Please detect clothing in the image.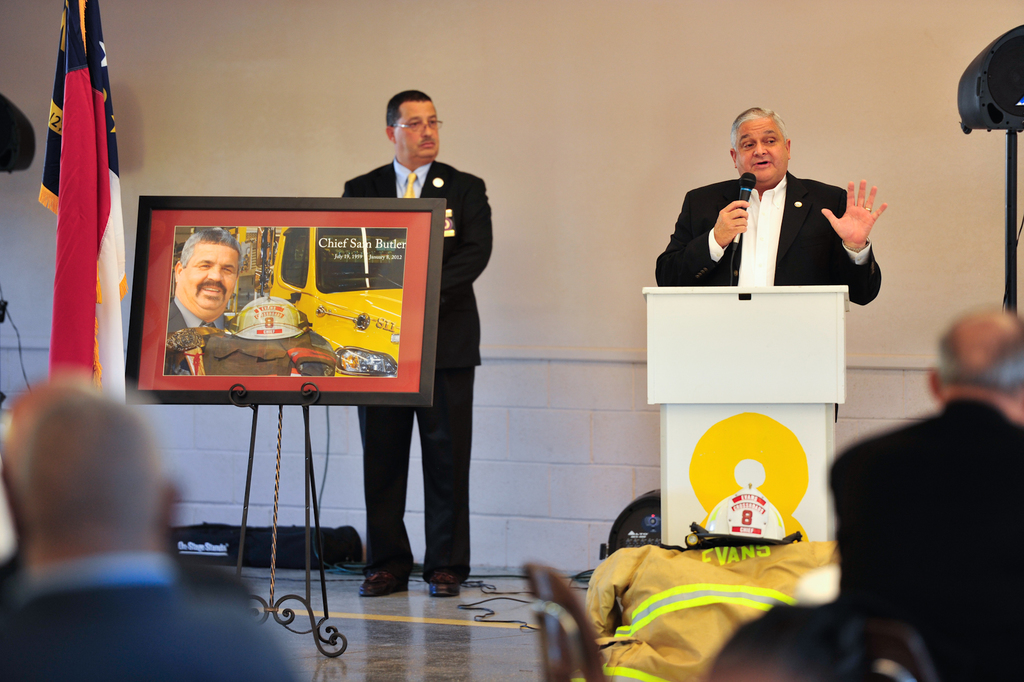
l=659, t=176, r=884, b=291.
